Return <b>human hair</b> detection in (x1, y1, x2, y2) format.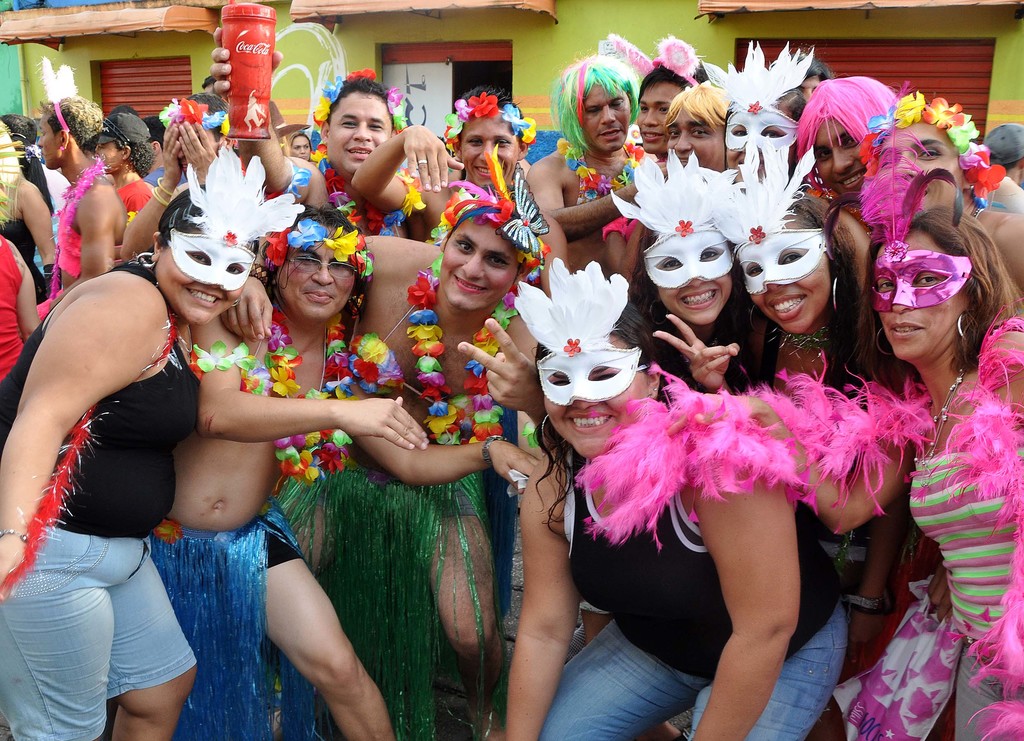
(723, 84, 810, 170).
